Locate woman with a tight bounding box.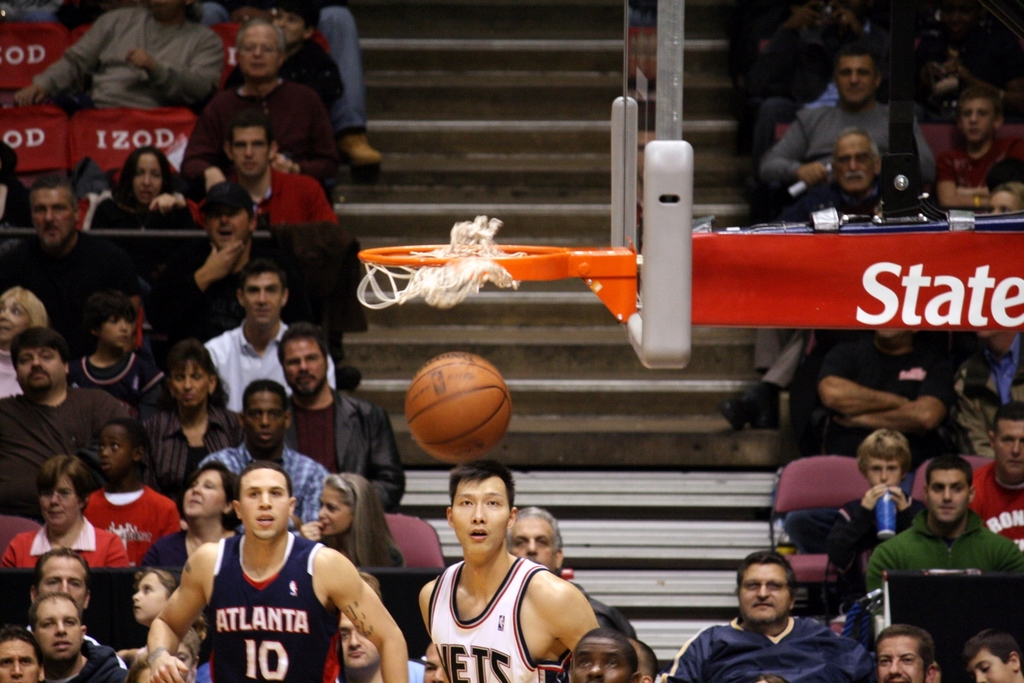
{"left": 141, "top": 459, "right": 248, "bottom": 568}.
